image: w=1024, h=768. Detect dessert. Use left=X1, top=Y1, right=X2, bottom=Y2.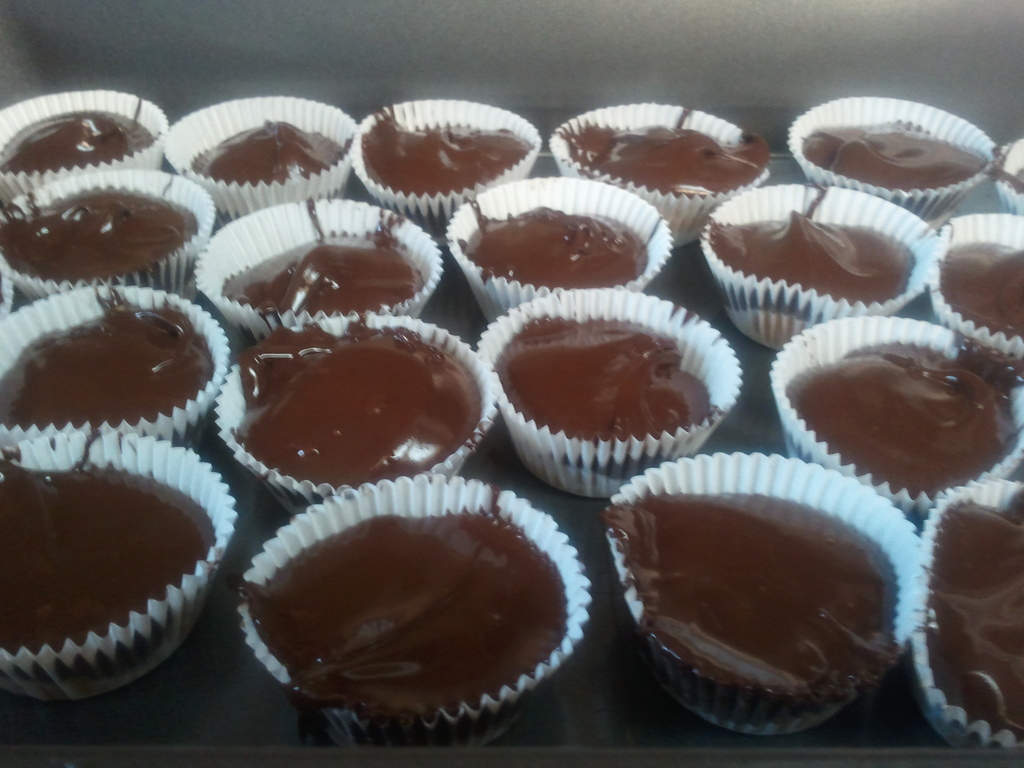
left=205, top=129, right=344, bottom=183.
